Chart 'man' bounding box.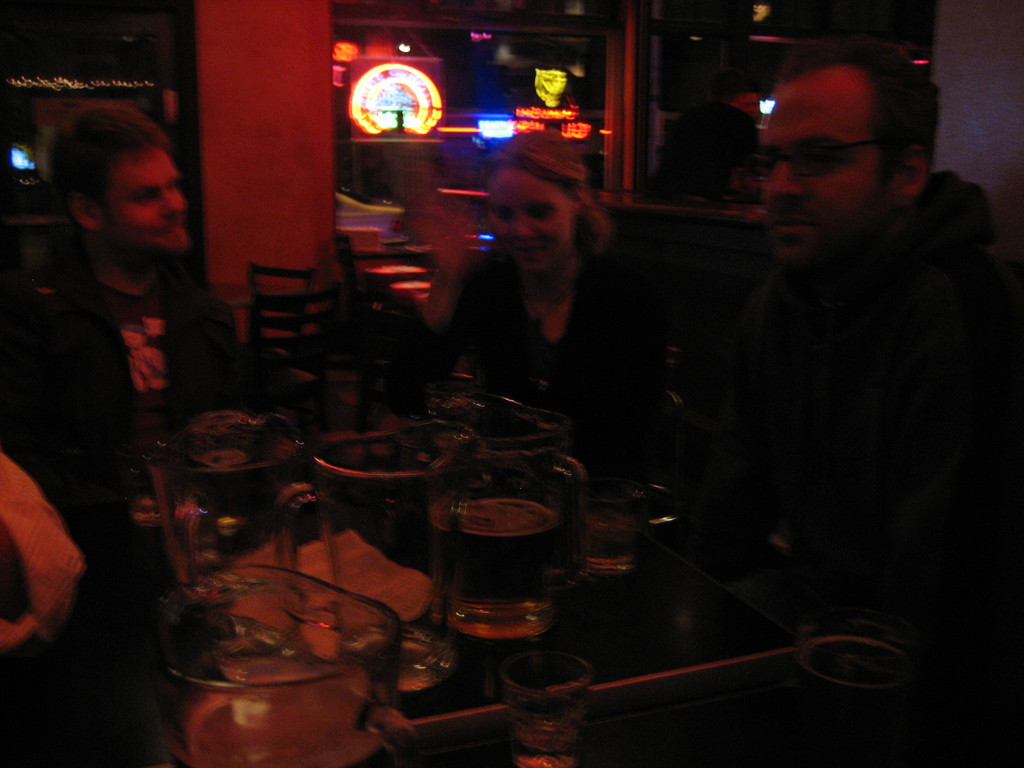
Charted: pyautogui.locateOnScreen(0, 98, 292, 526).
